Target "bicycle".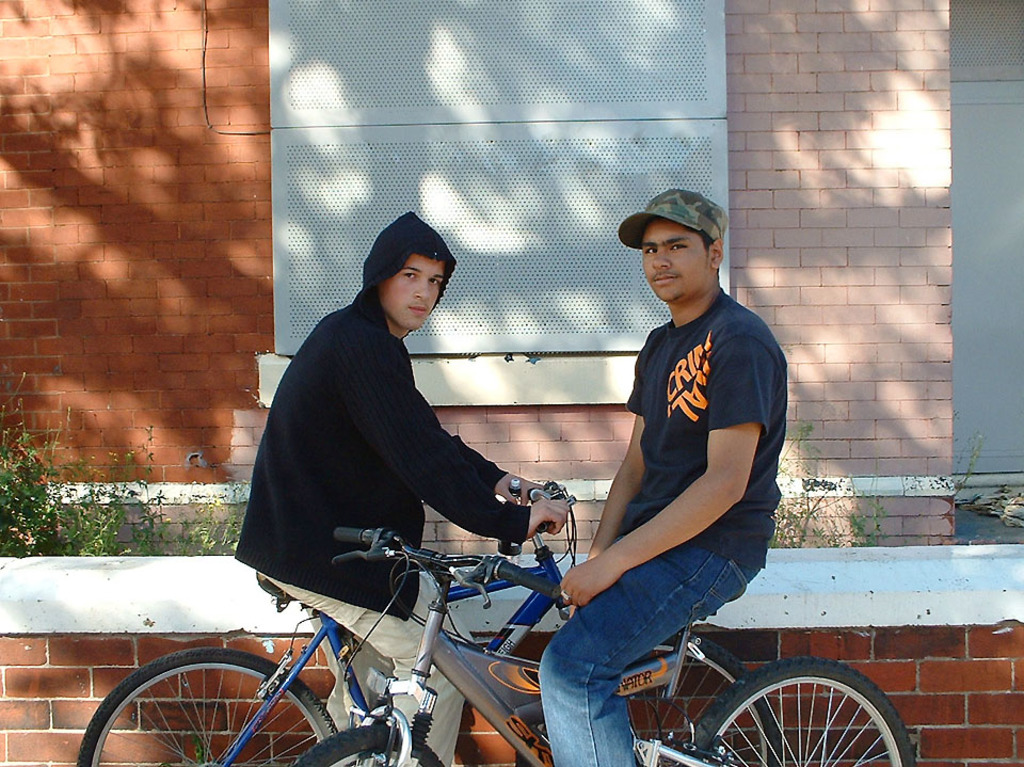
Target region: rect(291, 522, 917, 766).
